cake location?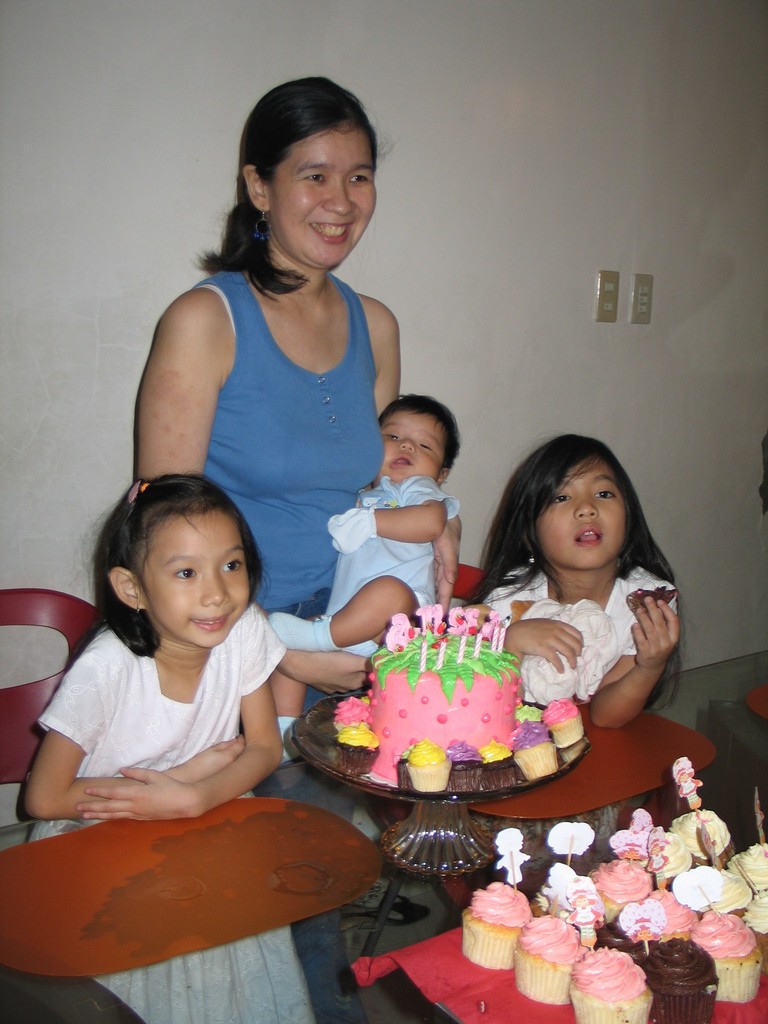
330 634 586 792
